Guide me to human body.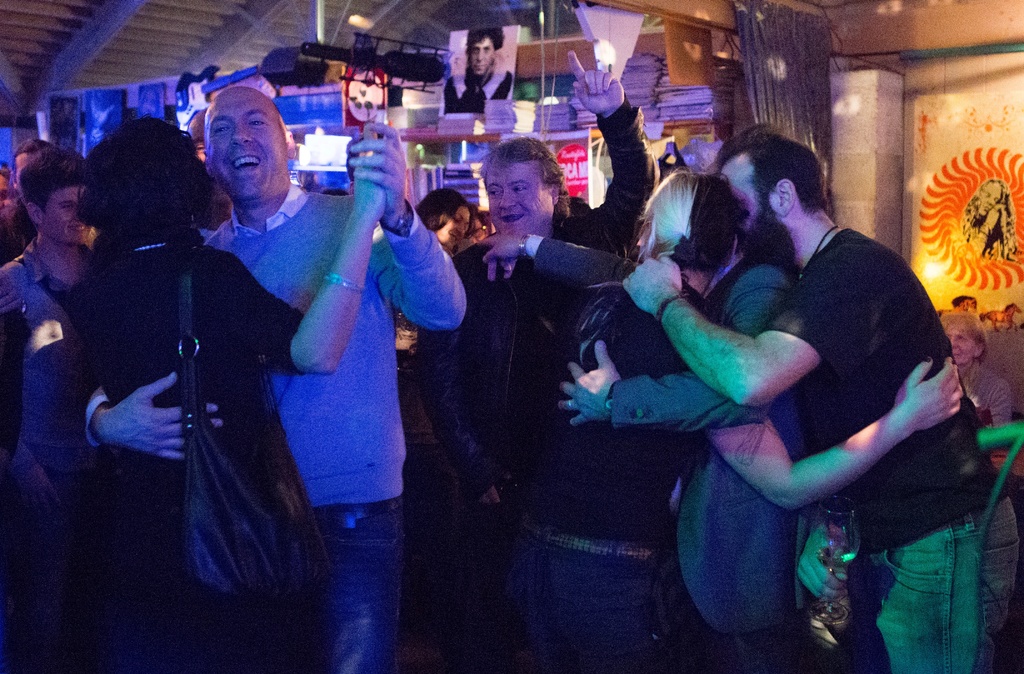
Guidance: pyautogui.locateOnScreen(943, 309, 1010, 426).
